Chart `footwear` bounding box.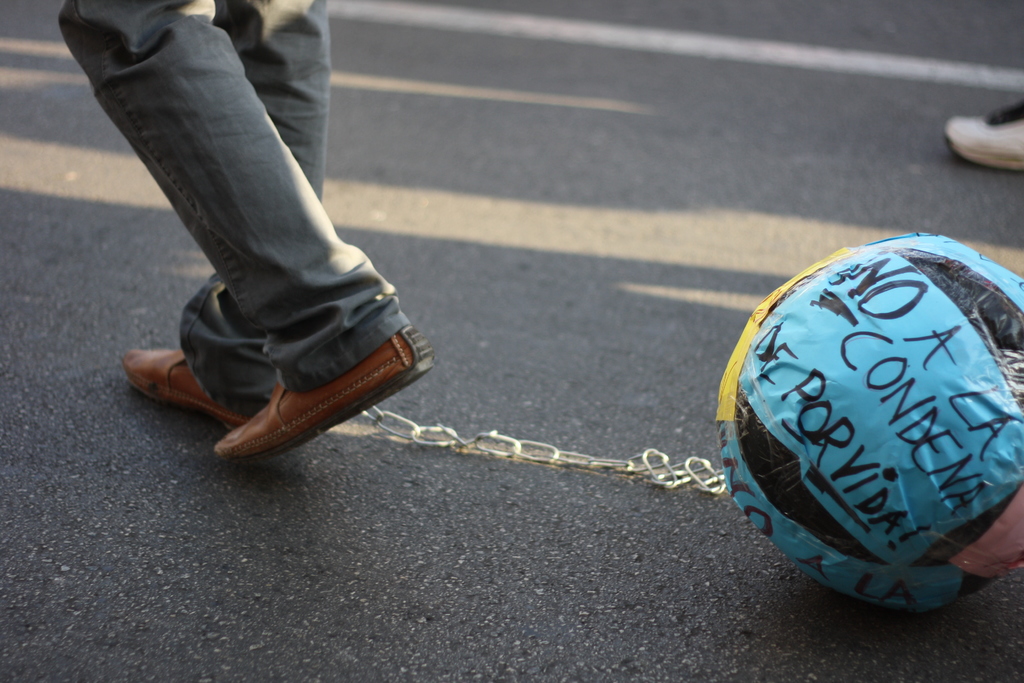
Charted: 947 99 1023 174.
